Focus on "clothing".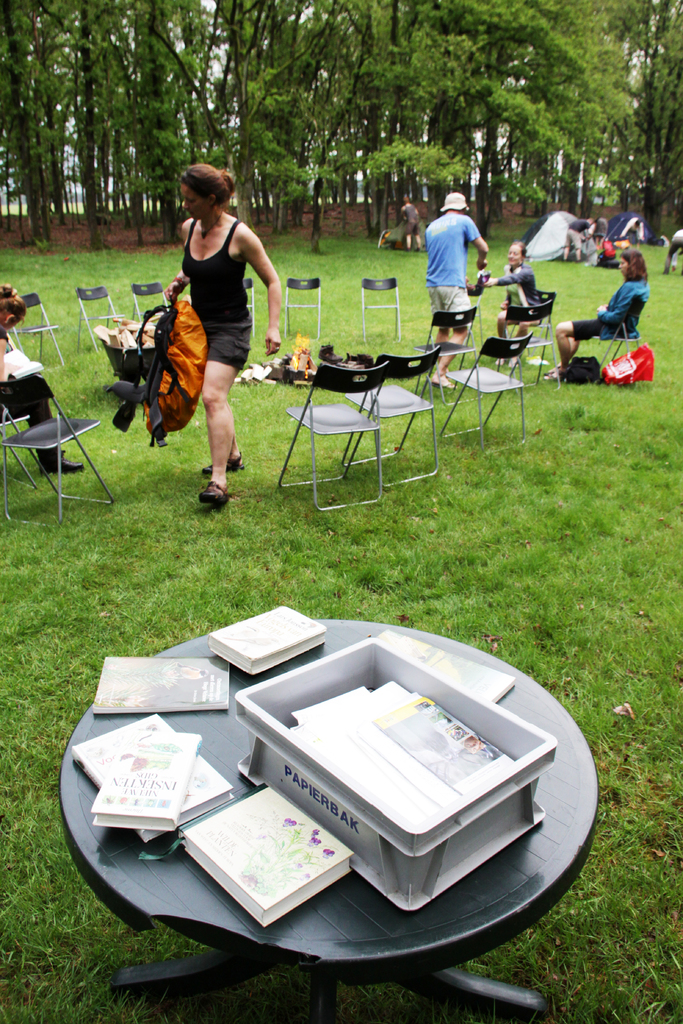
Focused at bbox=[177, 216, 252, 372].
